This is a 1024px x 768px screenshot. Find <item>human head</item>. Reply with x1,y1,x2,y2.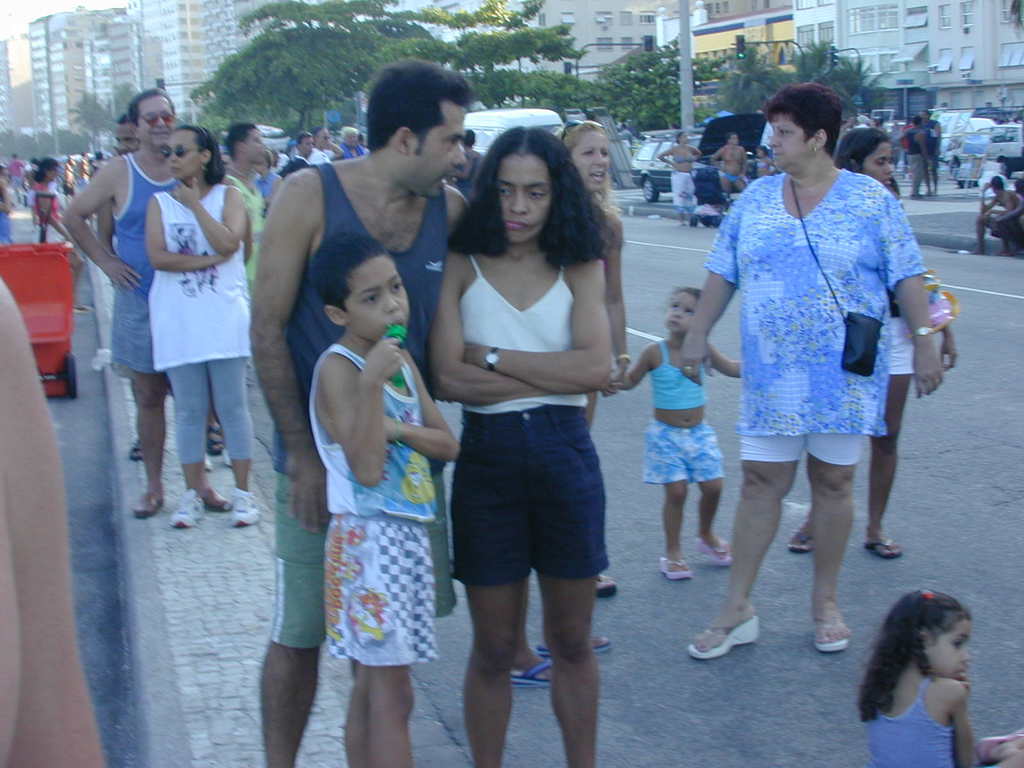
111,113,140,156.
